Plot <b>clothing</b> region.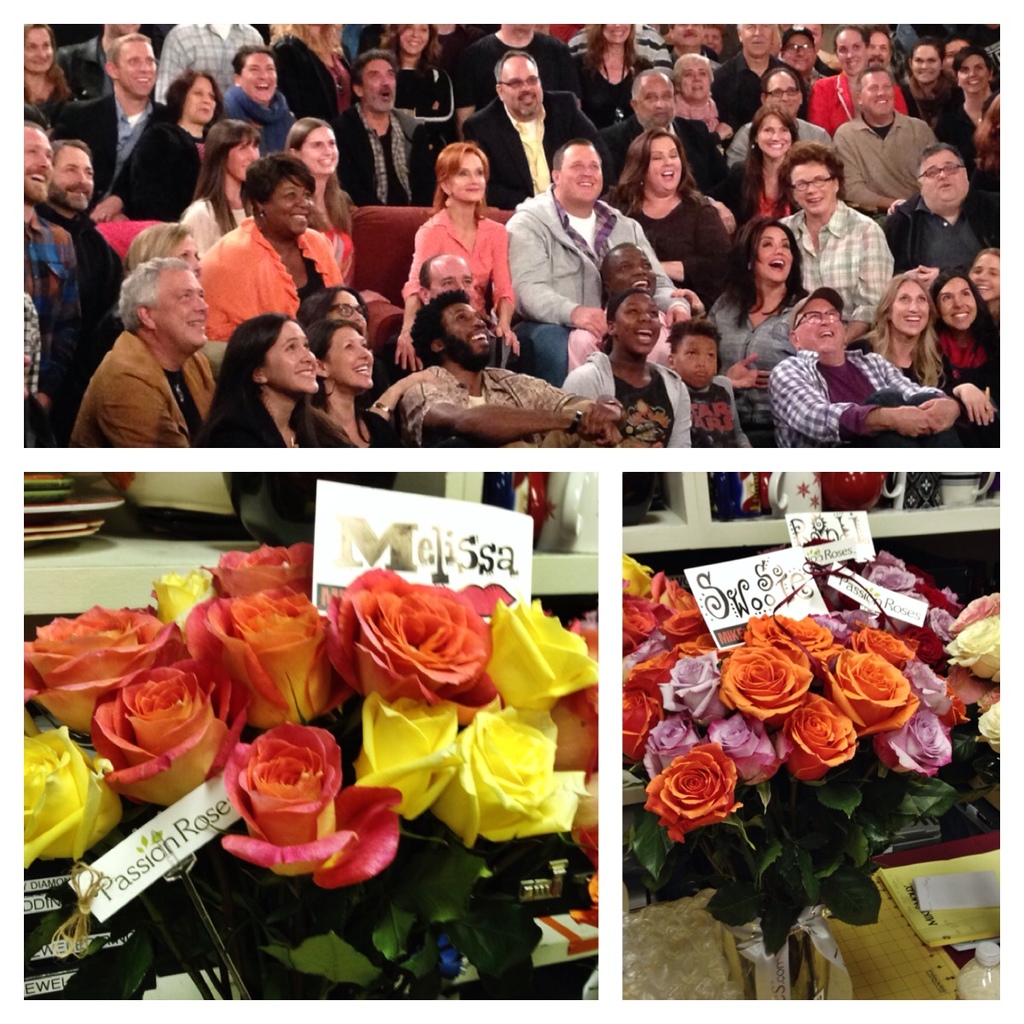
Plotted at 205/223/352/332.
